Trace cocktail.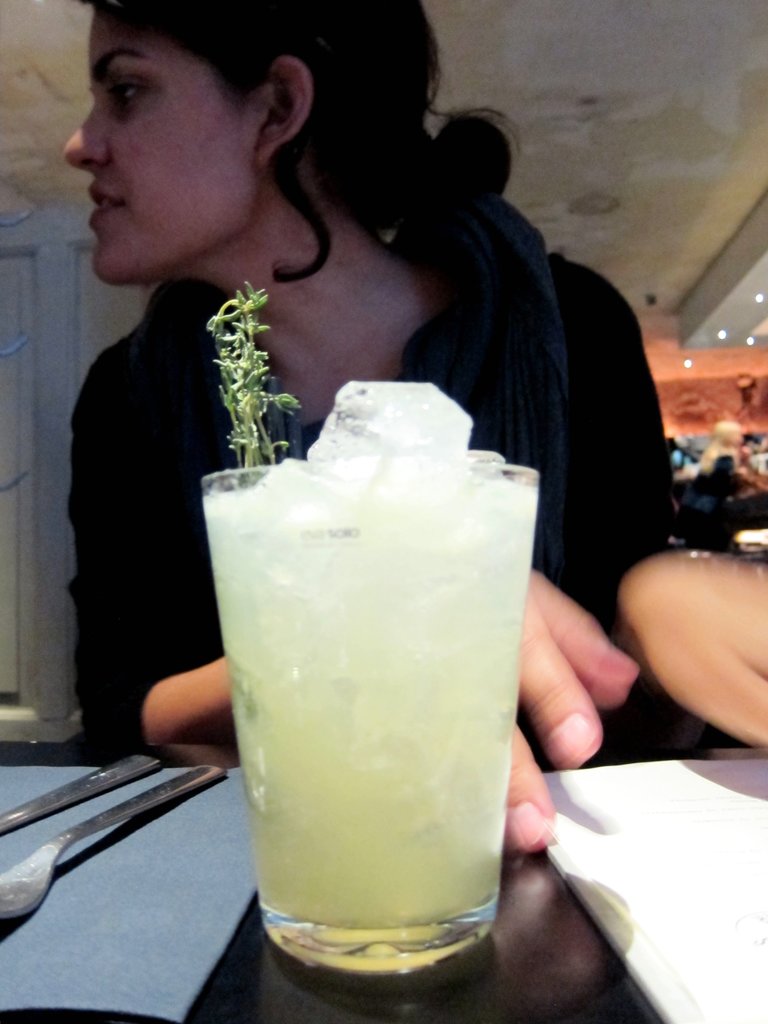
Traced to x1=200, y1=271, x2=546, y2=976.
